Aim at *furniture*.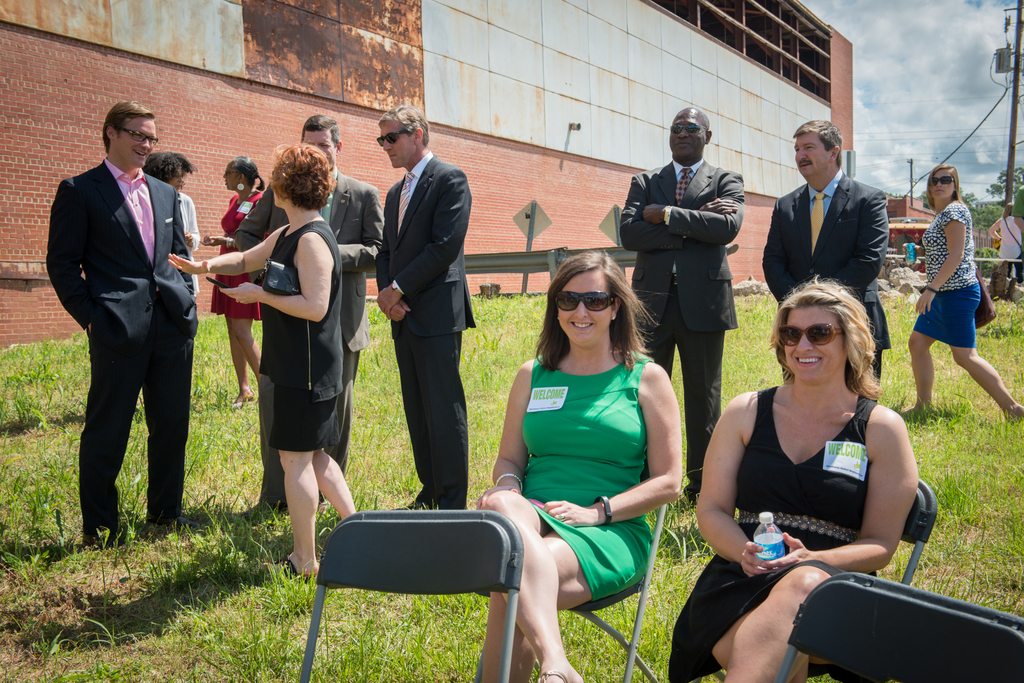
Aimed at <box>532,456,666,682</box>.
